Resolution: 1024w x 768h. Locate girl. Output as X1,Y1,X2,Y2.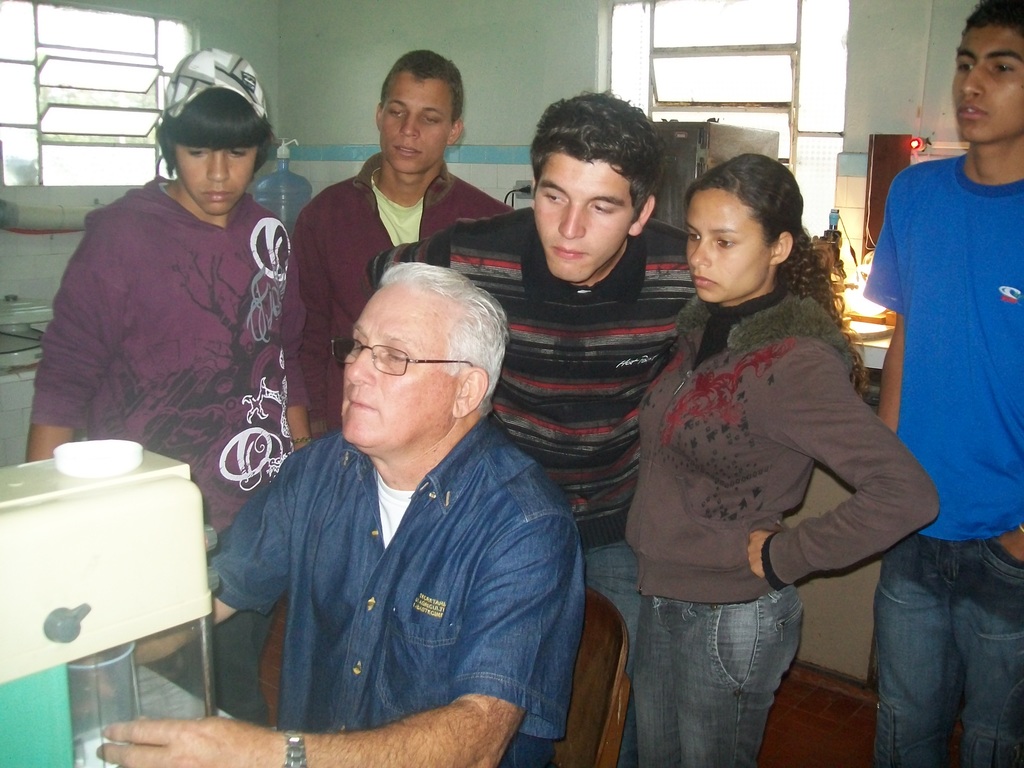
625,154,941,767.
